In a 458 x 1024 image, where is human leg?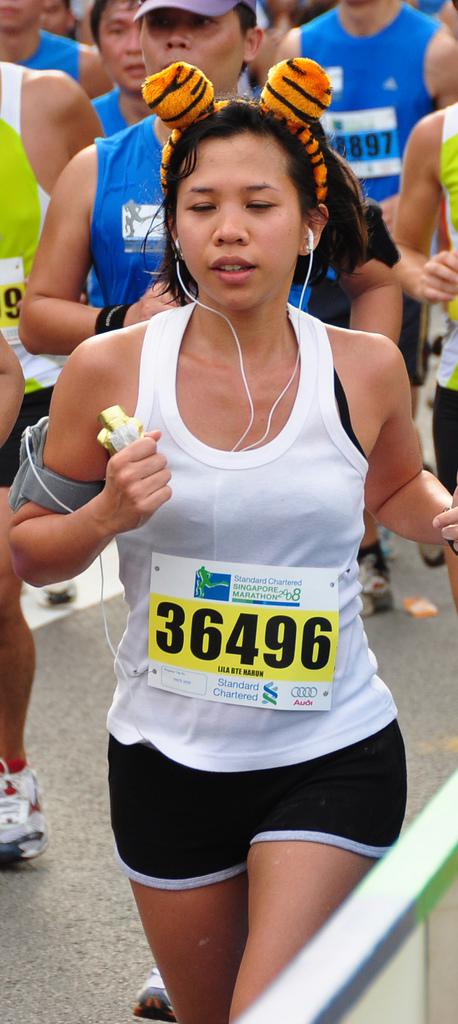
crop(0, 425, 38, 867).
